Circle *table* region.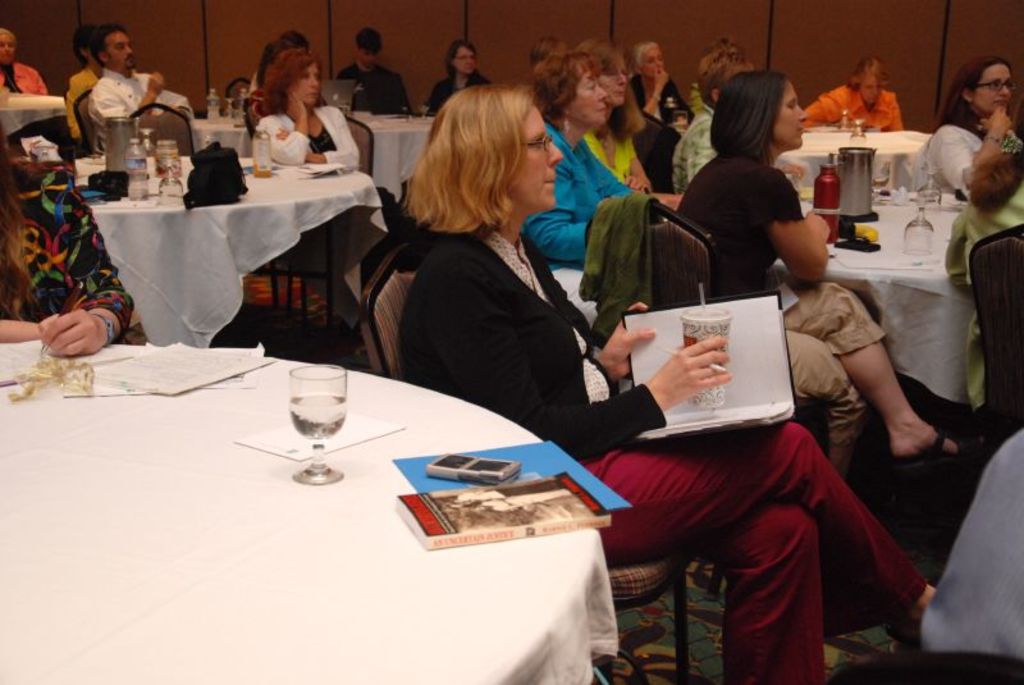
Region: box=[772, 115, 928, 193].
